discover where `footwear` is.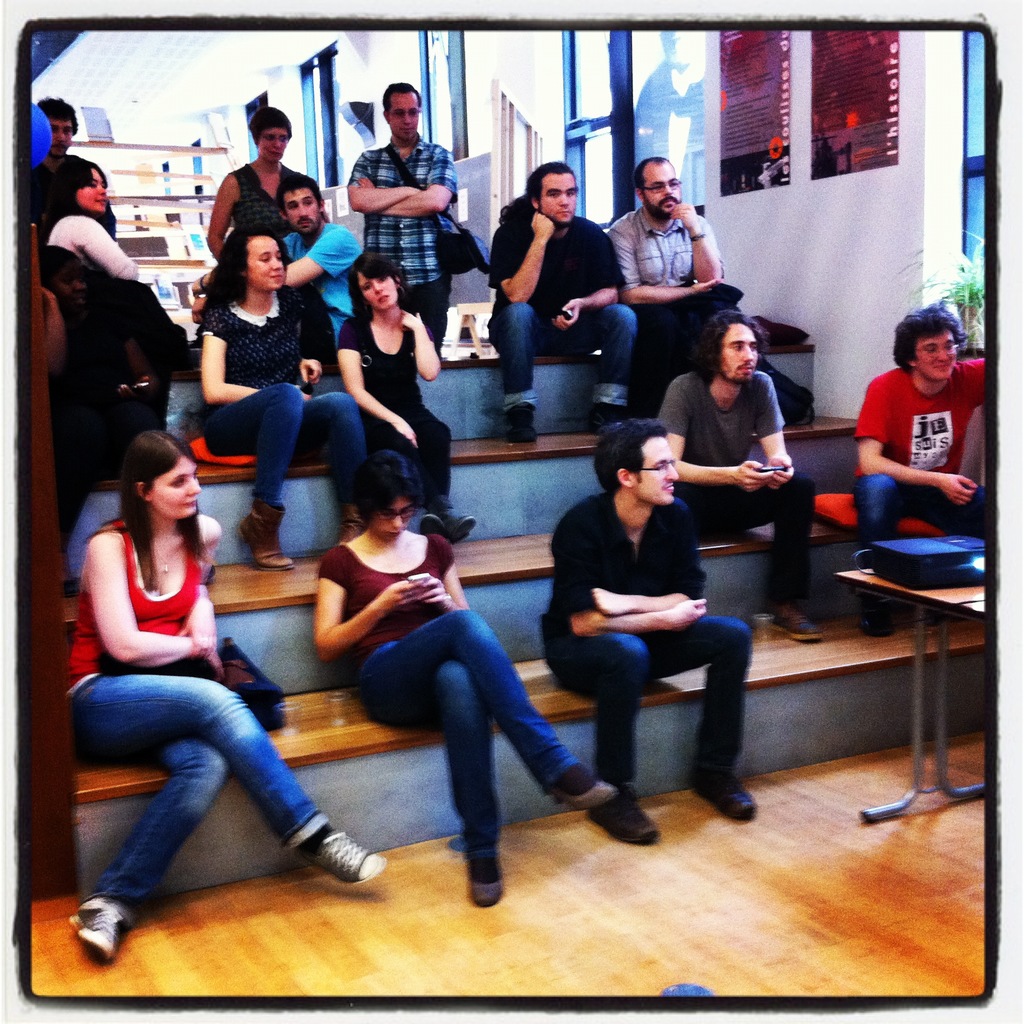
Discovered at 858 595 908 637.
